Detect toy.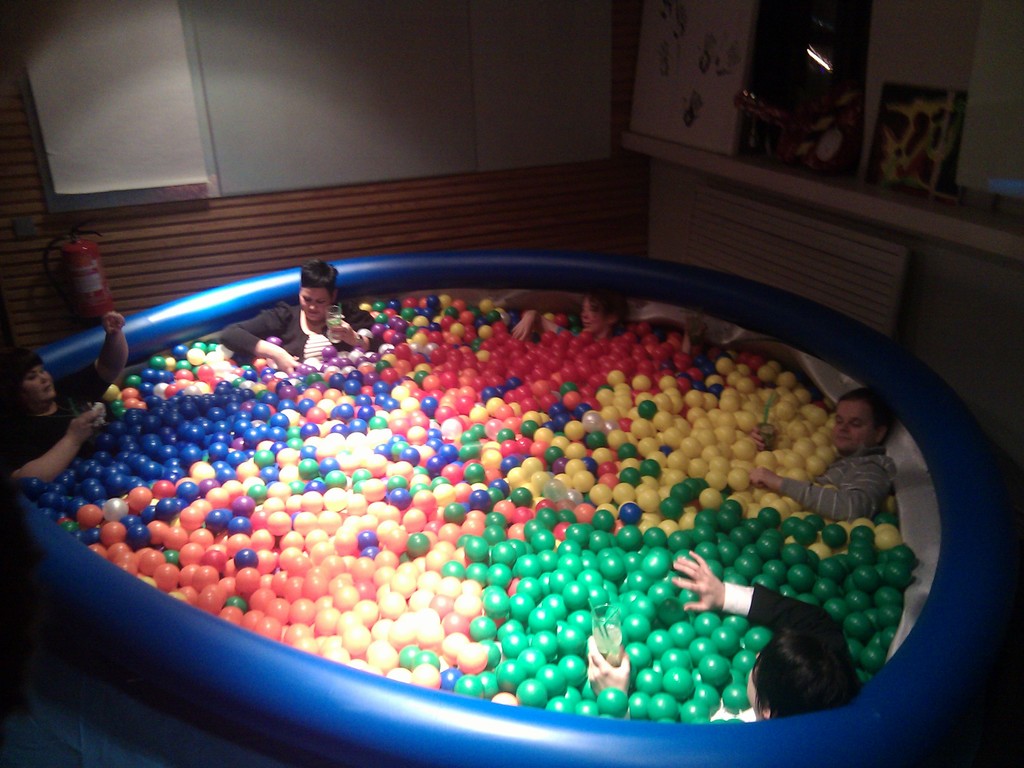
Detected at {"x1": 697, "y1": 654, "x2": 730, "y2": 688}.
